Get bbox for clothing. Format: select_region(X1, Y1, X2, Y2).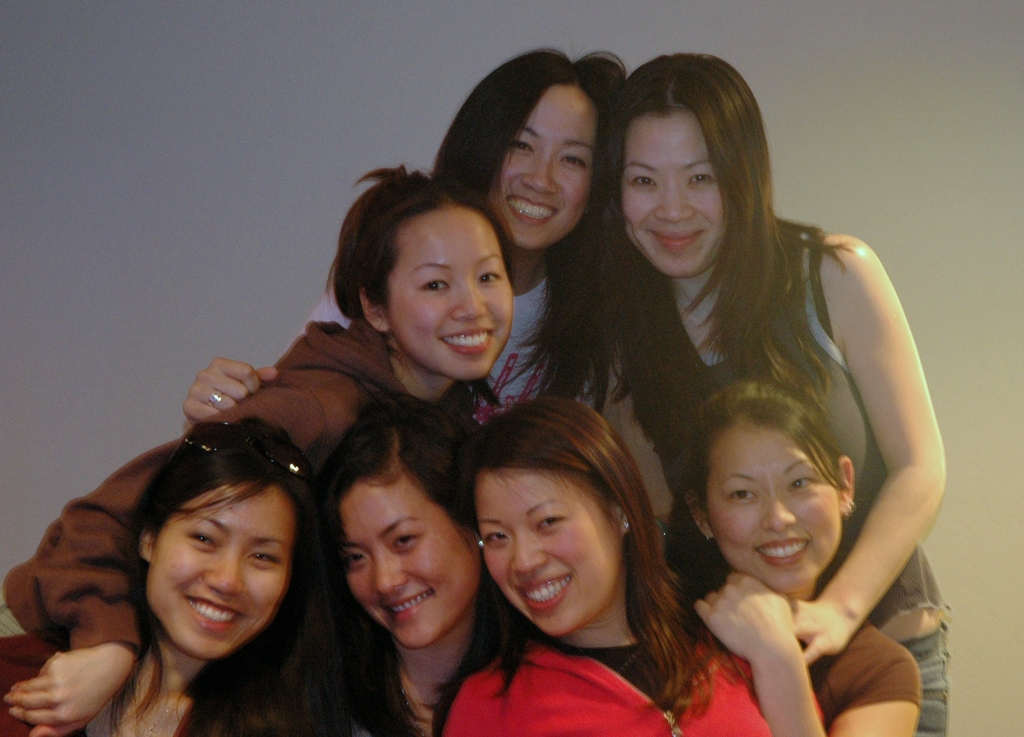
select_region(444, 625, 824, 736).
